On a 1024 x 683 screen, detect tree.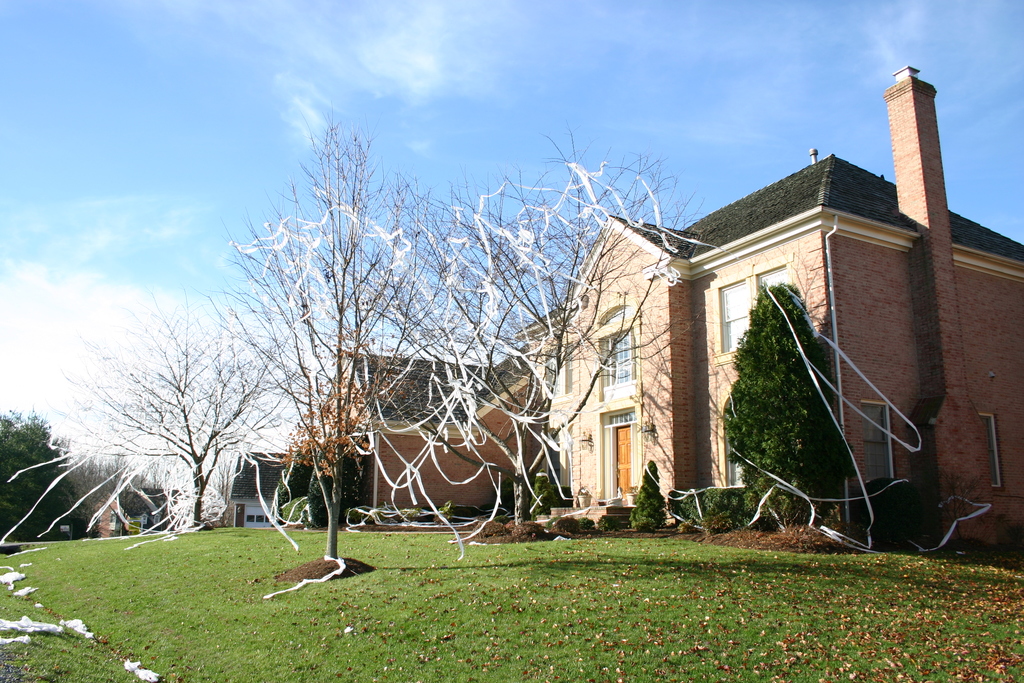
[x1=72, y1=453, x2=138, y2=506].
